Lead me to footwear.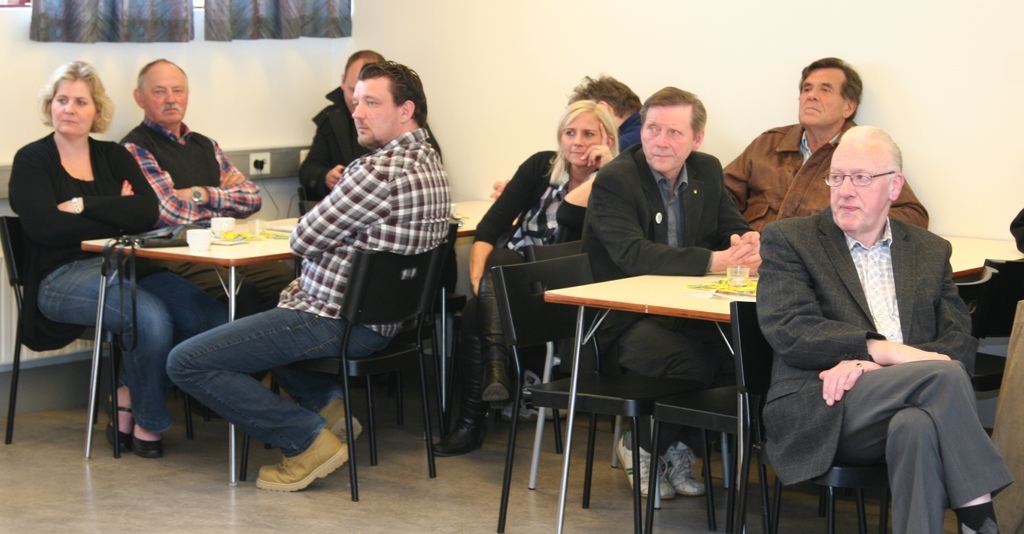
Lead to locate(426, 317, 488, 462).
